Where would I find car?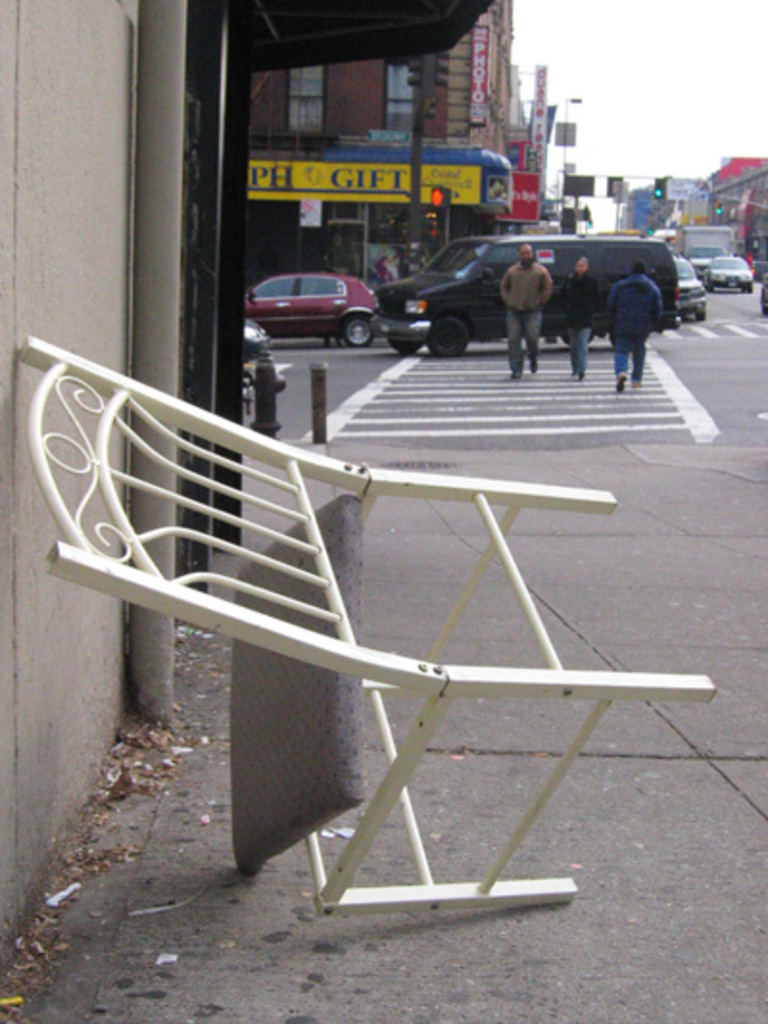
At 242,317,269,367.
